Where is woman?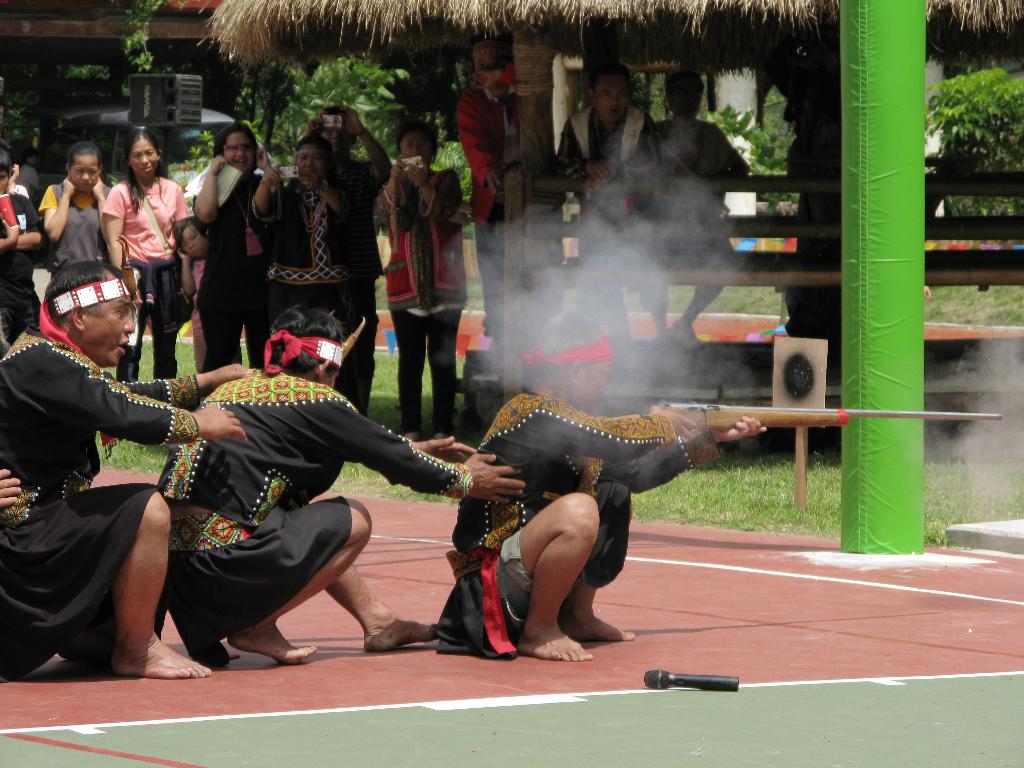
Rect(174, 131, 271, 376).
